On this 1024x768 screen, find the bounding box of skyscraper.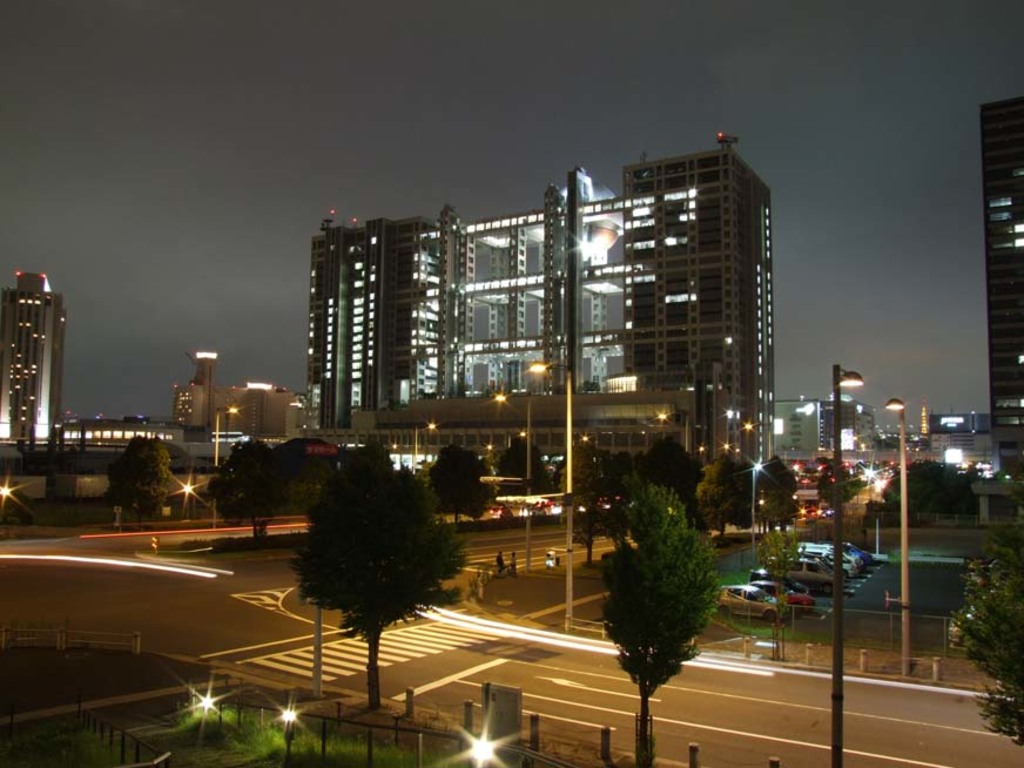
Bounding box: bbox=[306, 133, 772, 459].
